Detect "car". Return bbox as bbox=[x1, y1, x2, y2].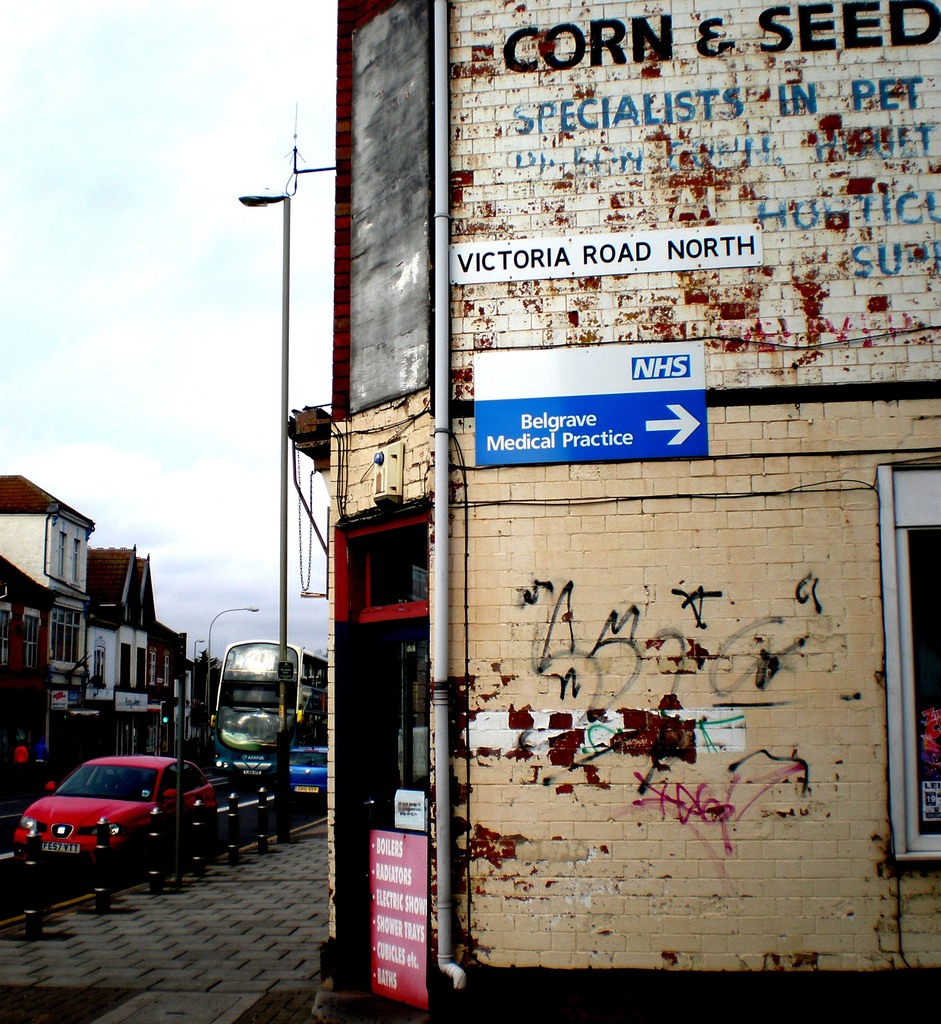
bbox=[0, 753, 219, 860].
